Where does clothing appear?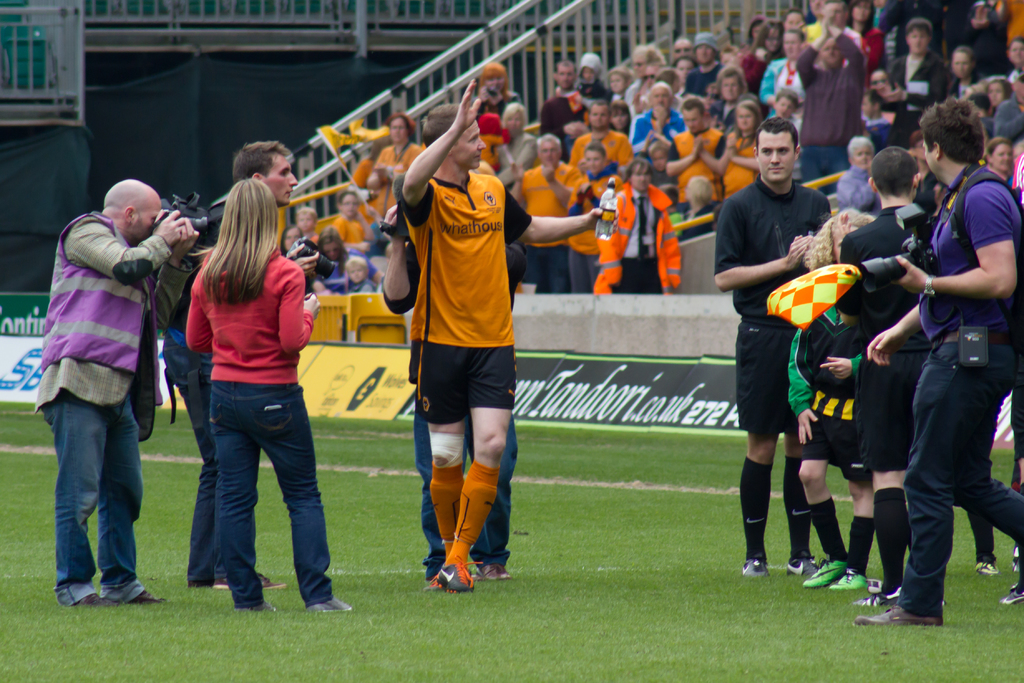
Appears at locate(869, 486, 908, 586).
